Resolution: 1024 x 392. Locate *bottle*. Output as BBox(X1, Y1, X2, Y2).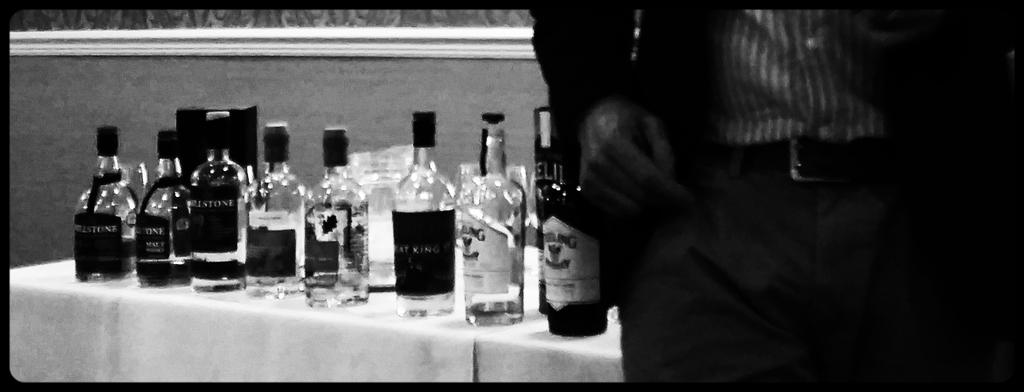
BBox(300, 122, 372, 308).
